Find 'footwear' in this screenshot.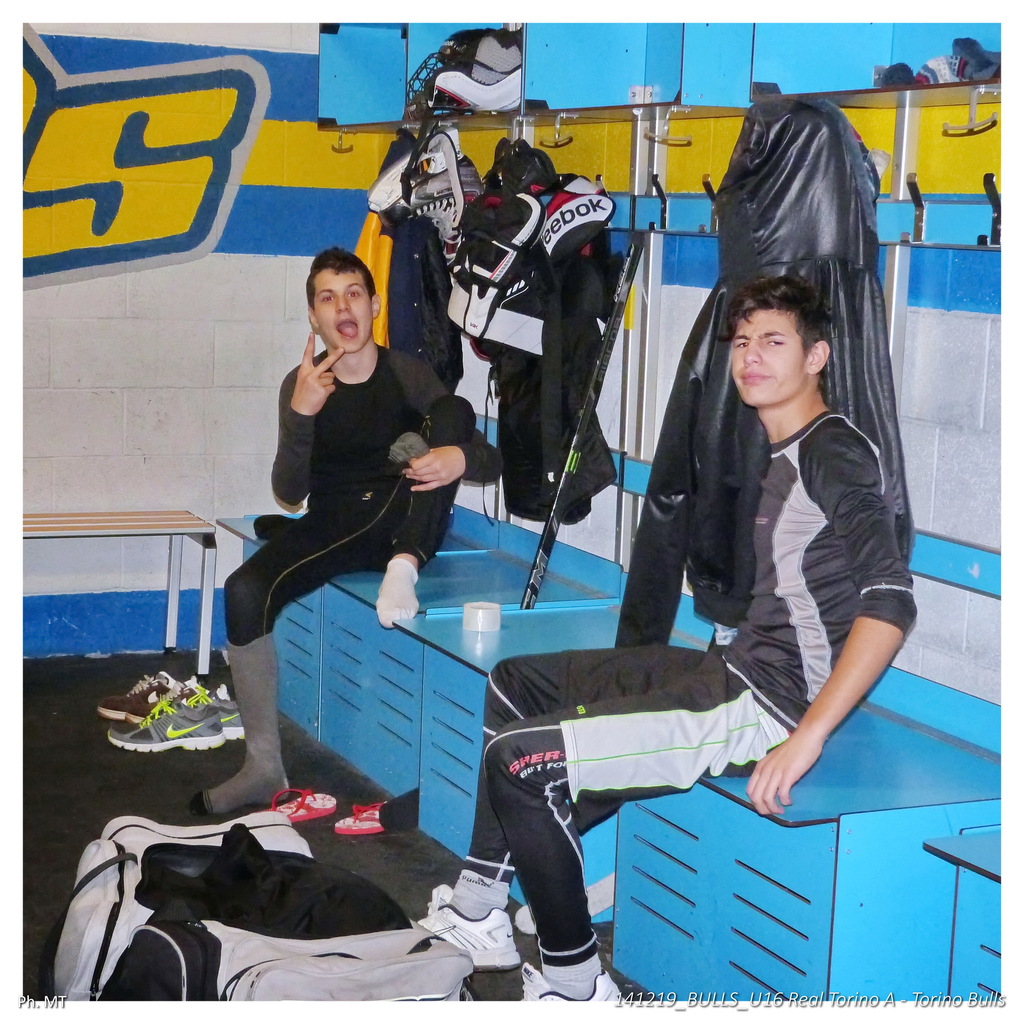
The bounding box for 'footwear' is bbox=(97, 668, 175, 717).
